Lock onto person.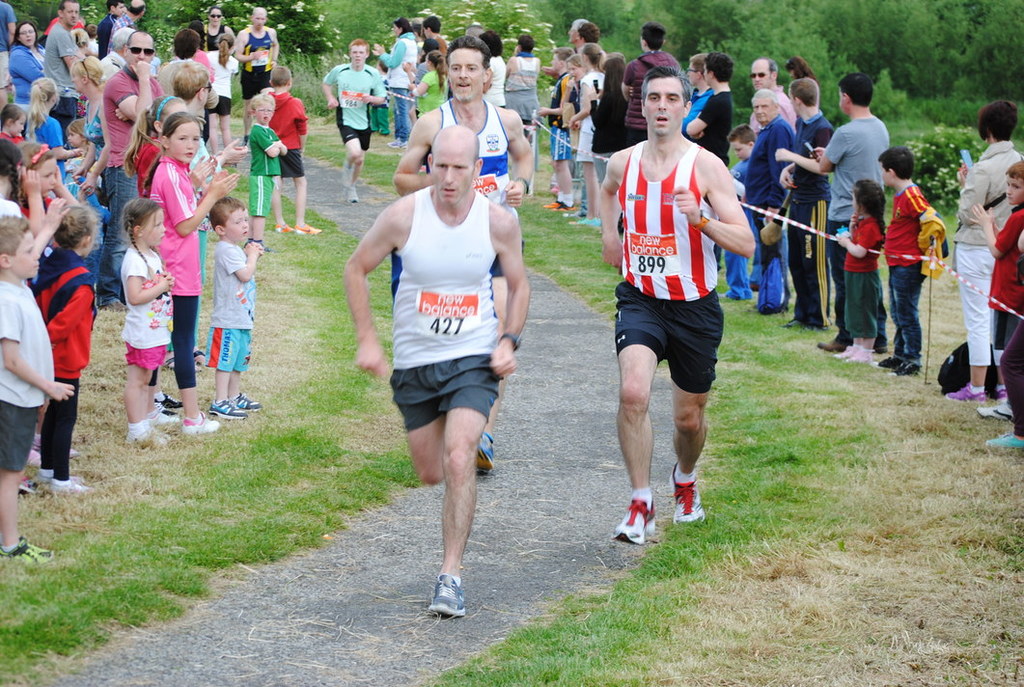
Locked: l=376, t=12, r=428, b=149.
